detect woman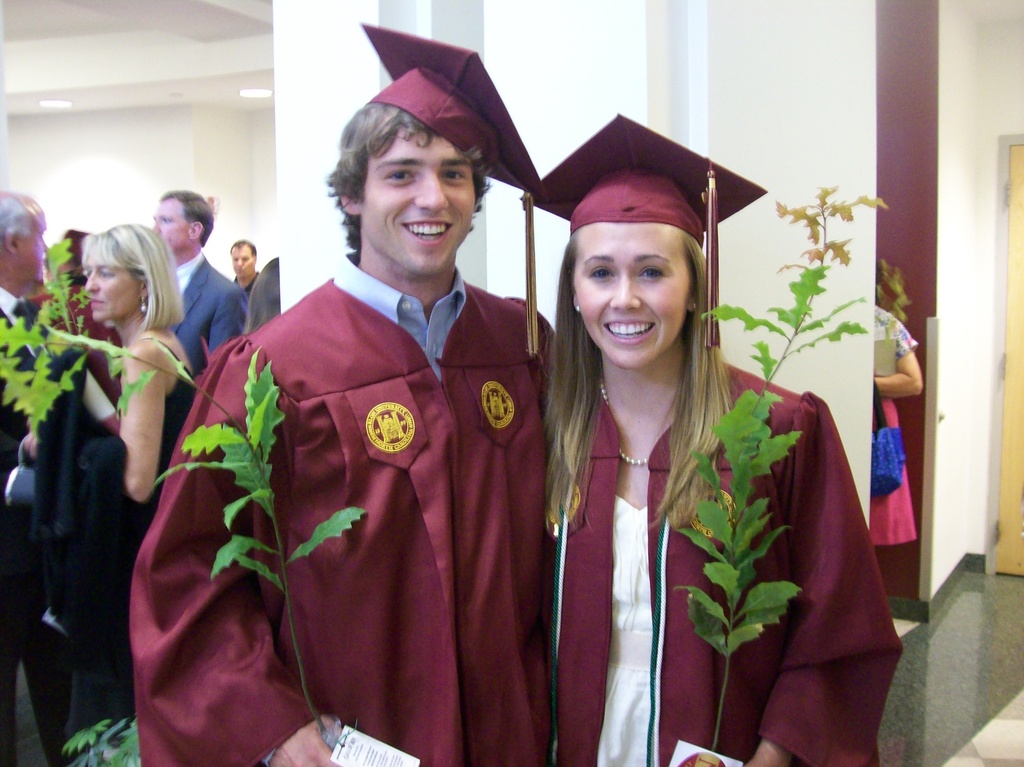
86,219,189,730
